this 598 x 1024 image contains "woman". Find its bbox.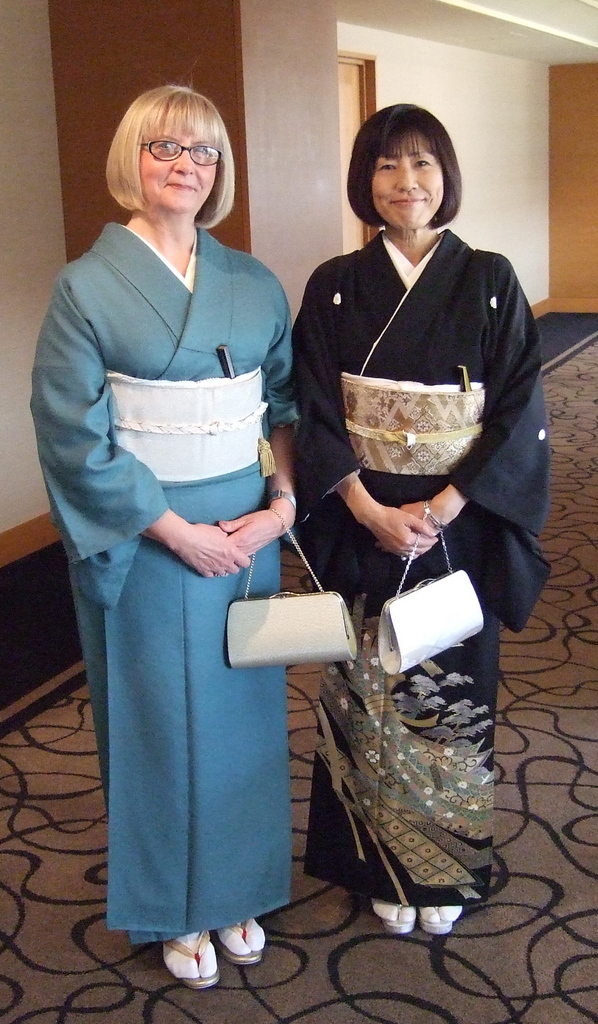
(left=255, top=62, right=545, bottom=945).
